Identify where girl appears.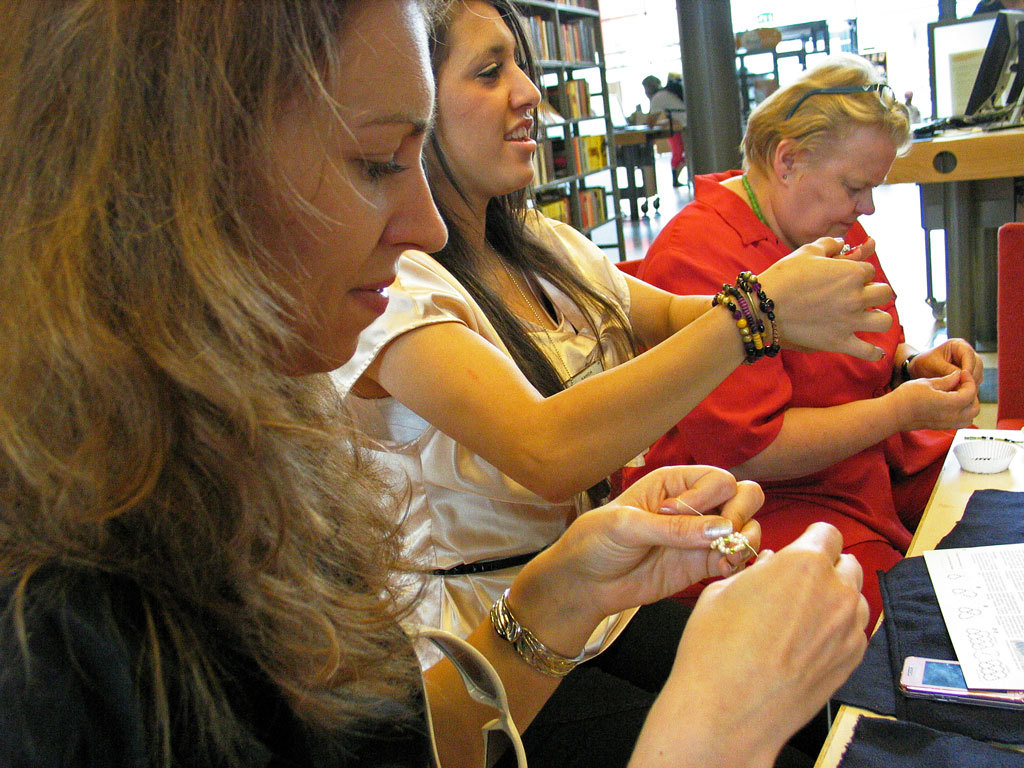
Appears at left=330, top=0, right=912, bottom=748.
